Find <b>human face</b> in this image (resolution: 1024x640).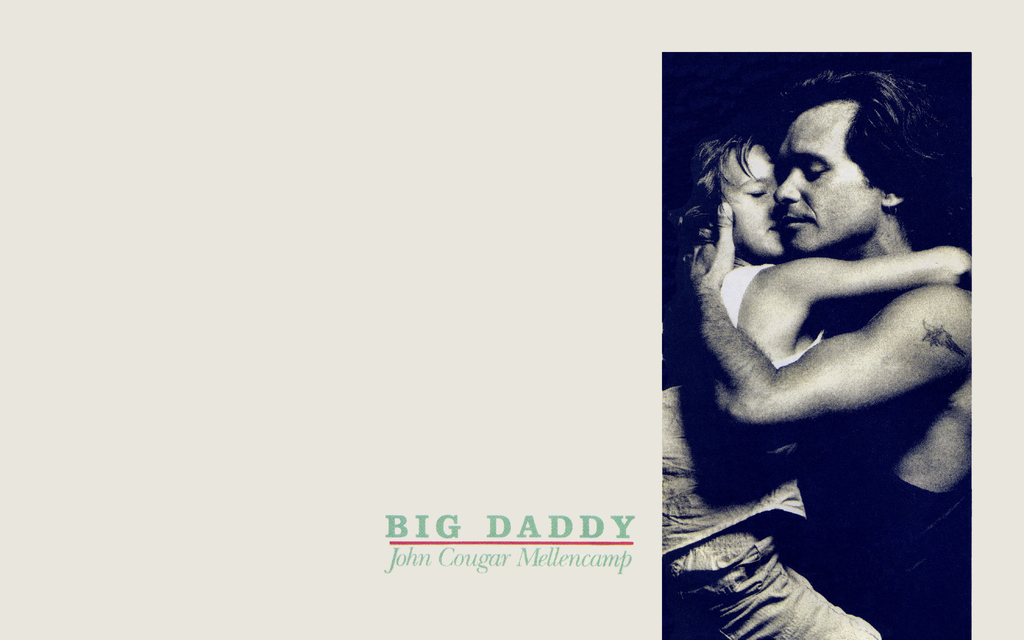
[721,143,793,259].
